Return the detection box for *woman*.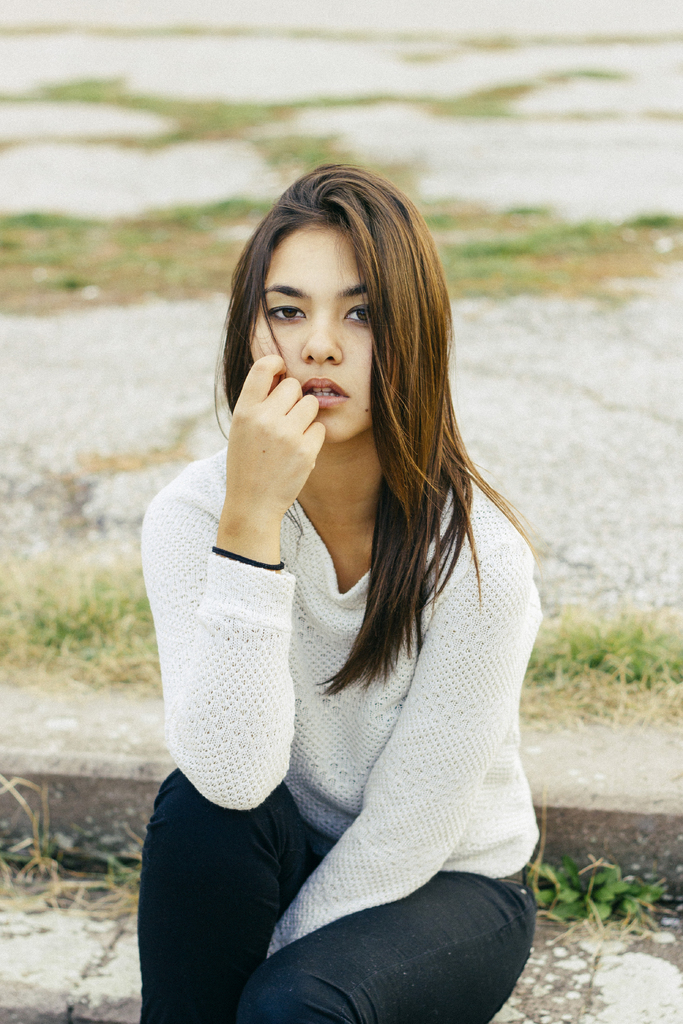
box=[138, 164, 540, 1023].
